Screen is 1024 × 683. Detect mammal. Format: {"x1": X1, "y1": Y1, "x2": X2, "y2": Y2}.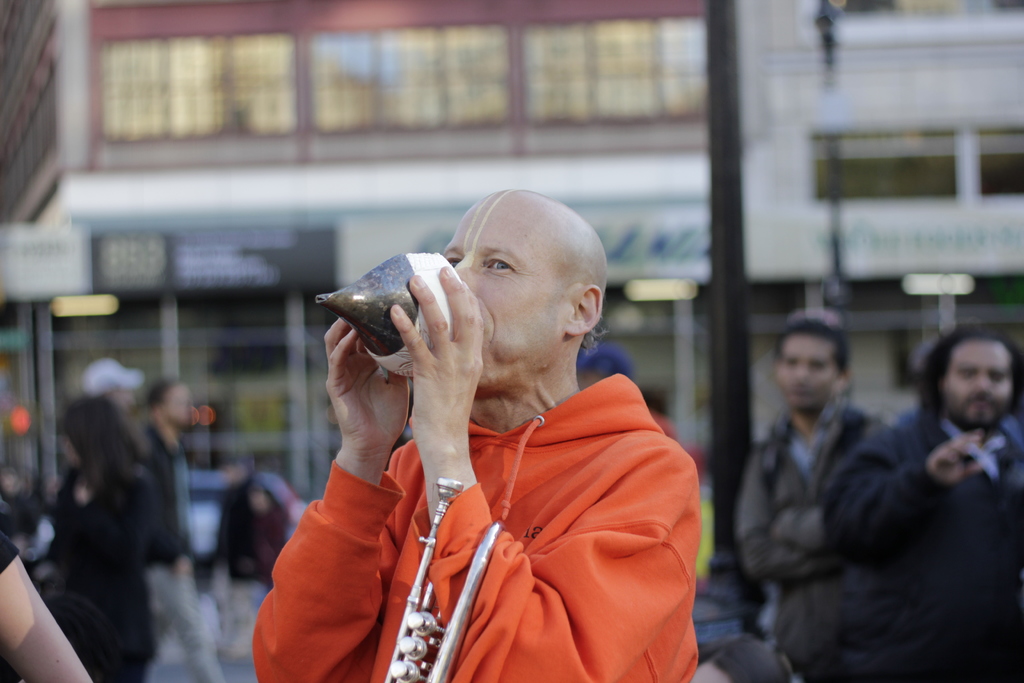
{"x1": 817, "y1": 320, "x2": 1023, "y2": 682}.
